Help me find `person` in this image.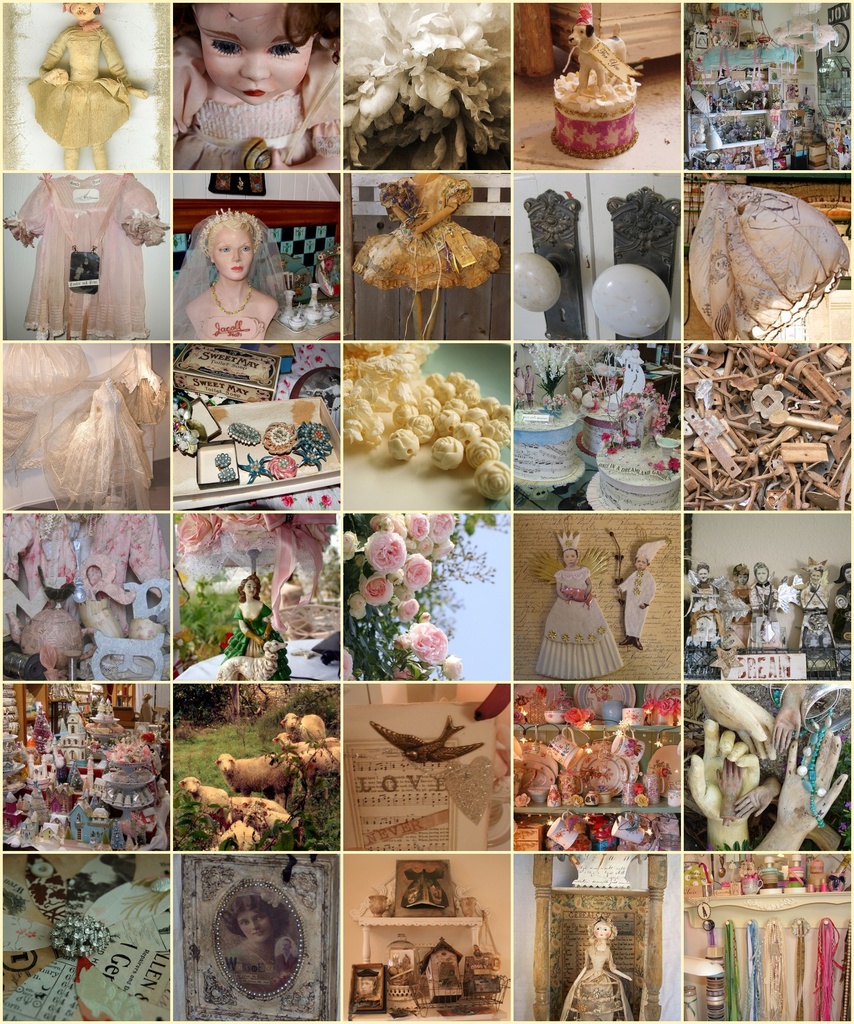
Found it: box(716, 557, 746, 652).
